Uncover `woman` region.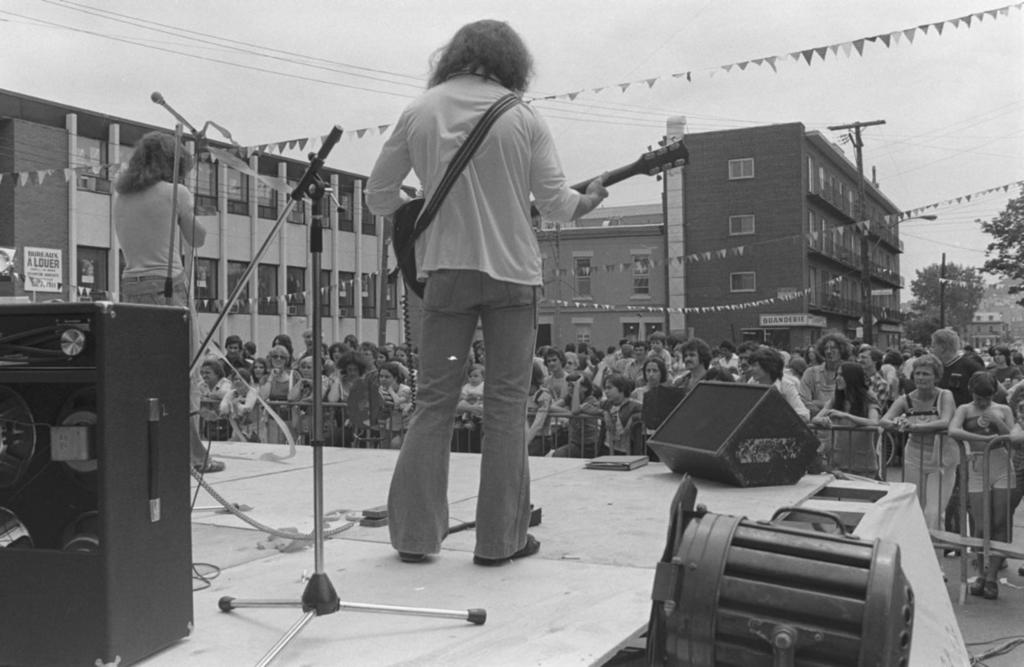
Uncovered: x1=875, y1=351, x2=959, y2=579.
